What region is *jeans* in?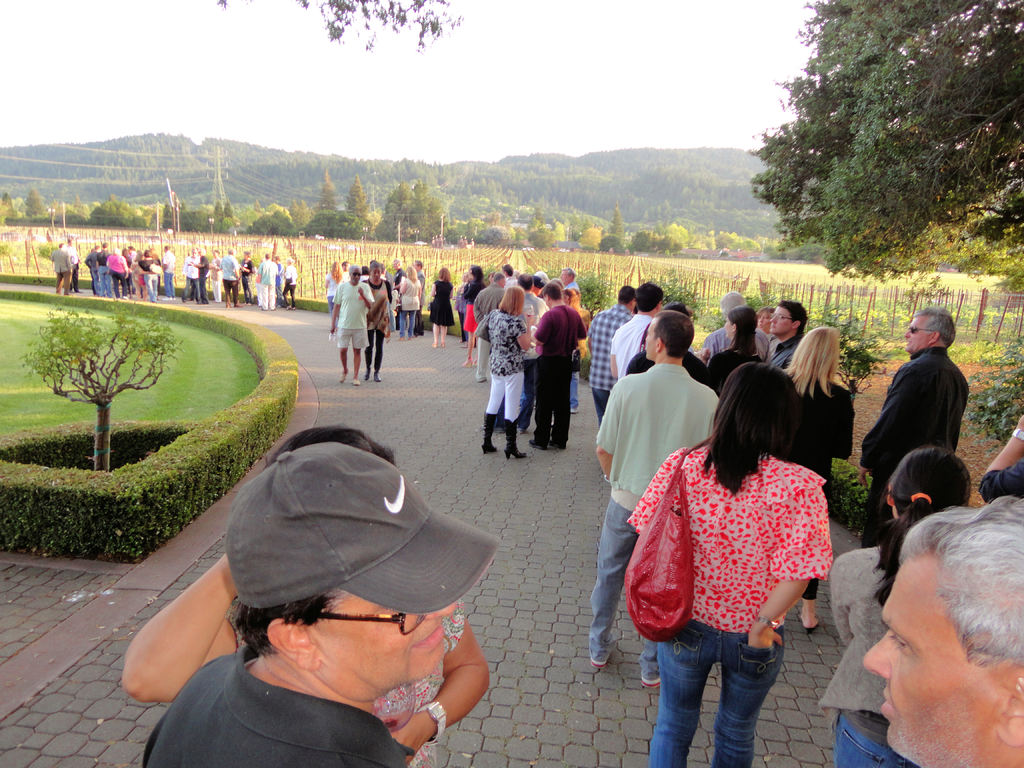
l=593, t=389, r=608, b=414.
